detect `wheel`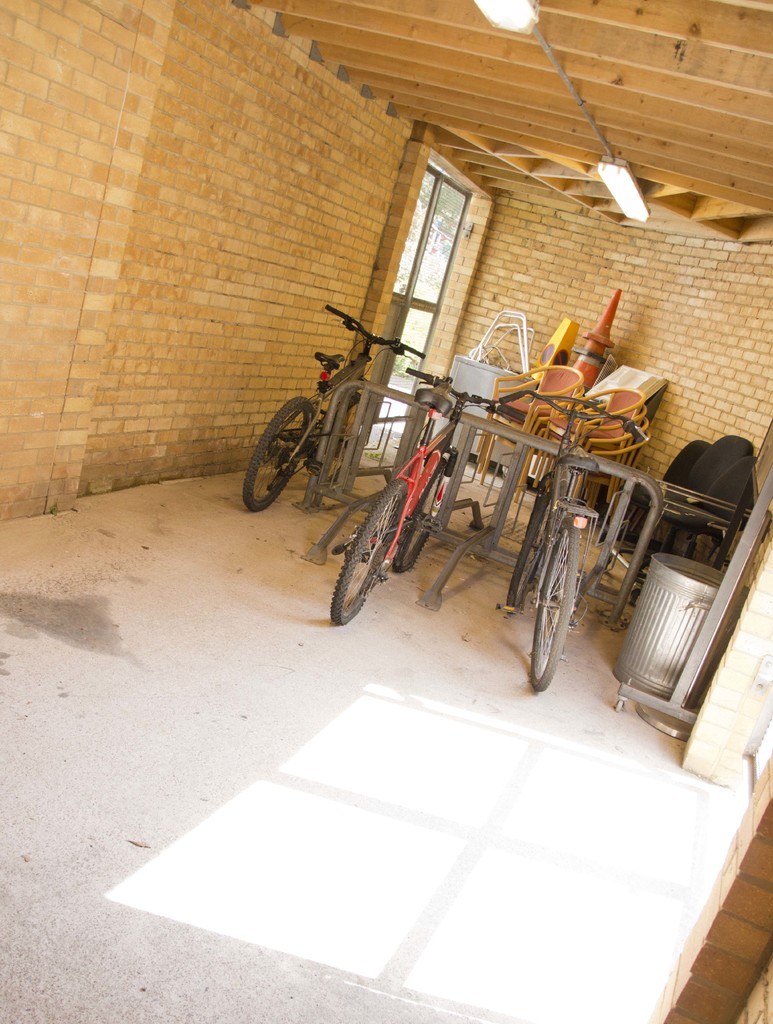
<region>241, 390, 316, 511</region>
